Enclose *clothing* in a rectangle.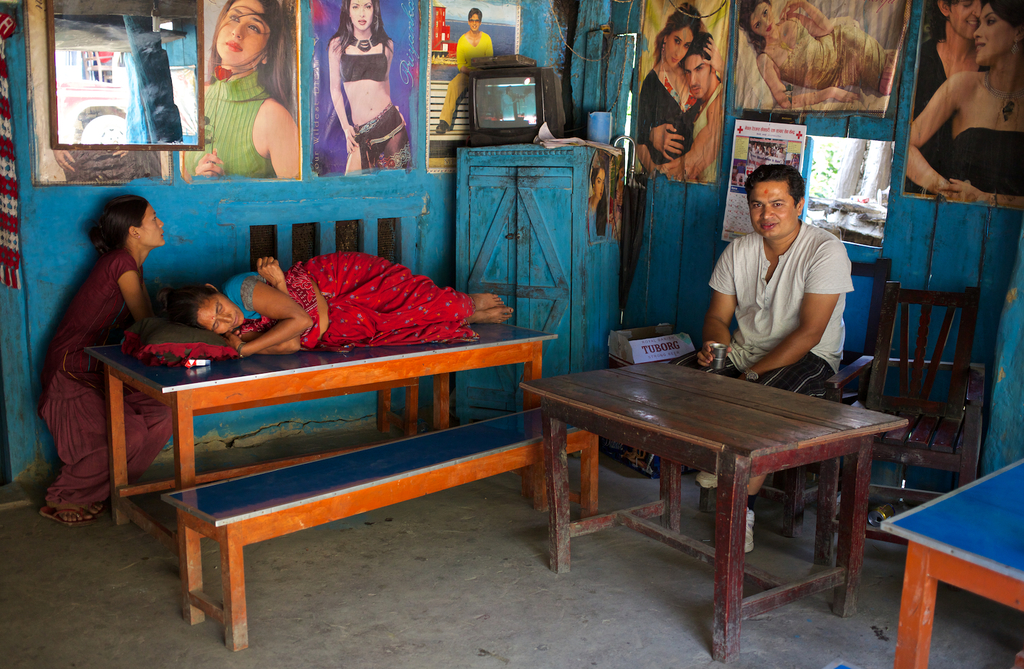
(left=236, top=256, right=483, bottom=338).
